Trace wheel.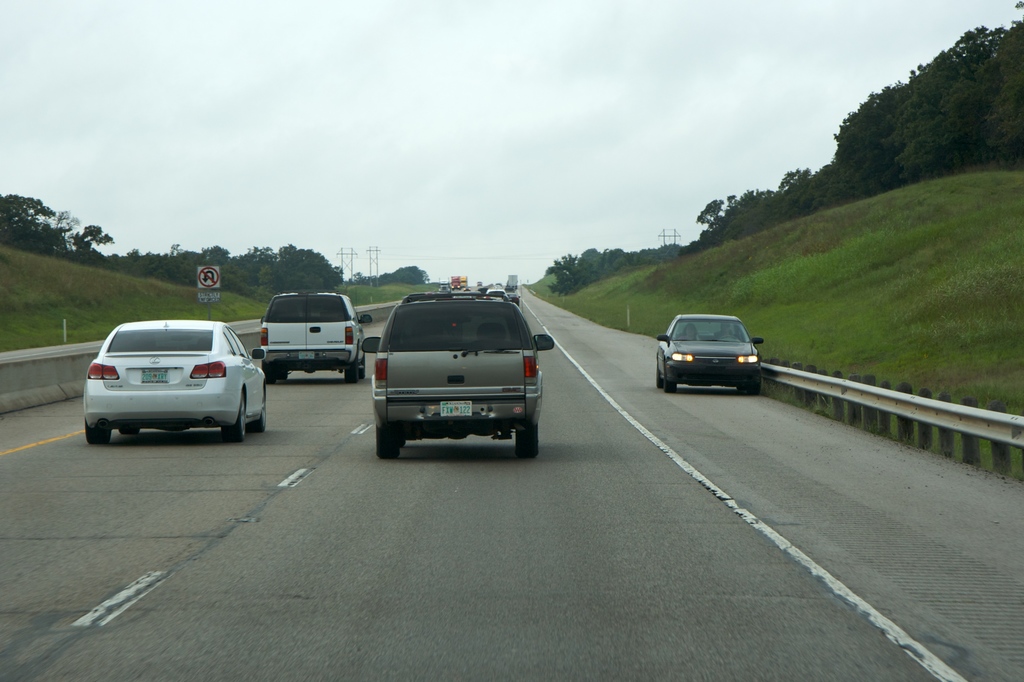
Traced to x1=82 y1=420 x2=113 y2=445.
